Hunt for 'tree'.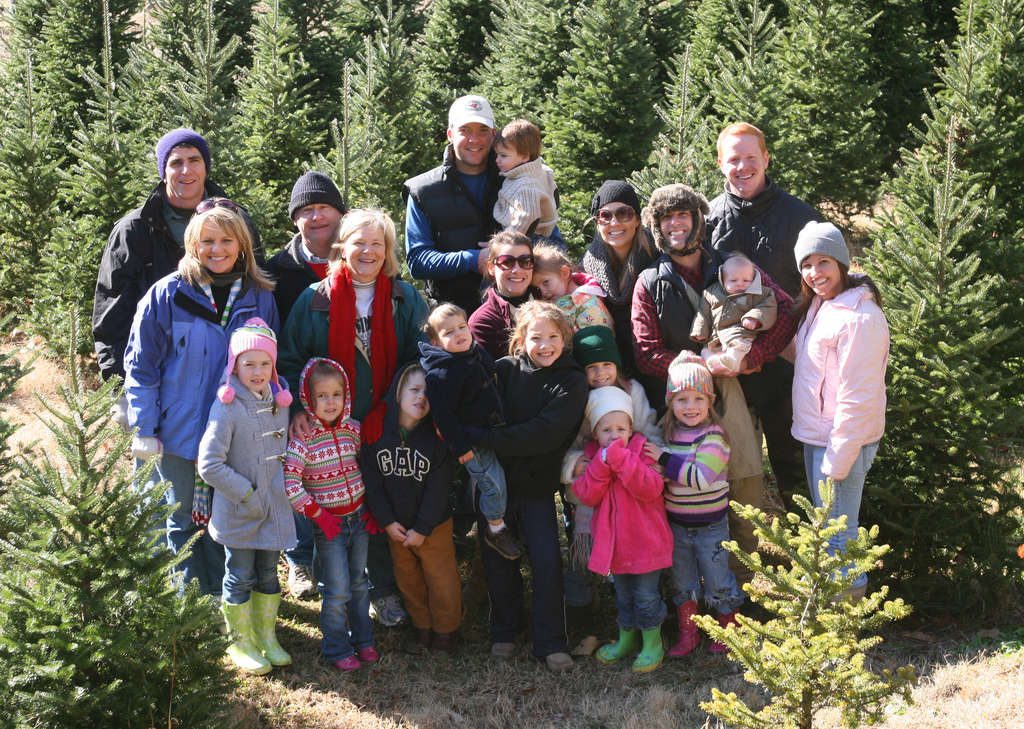
Hunted down at 862,0,1012,613.
